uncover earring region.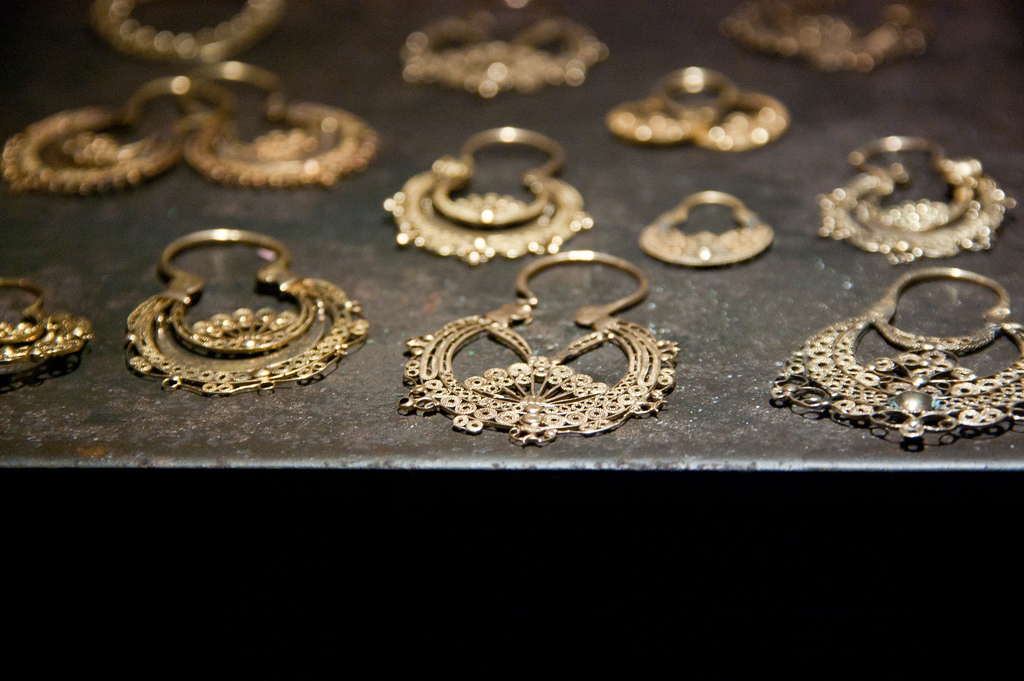
Uncovered: bbox=[115, 224, 372, 403].
